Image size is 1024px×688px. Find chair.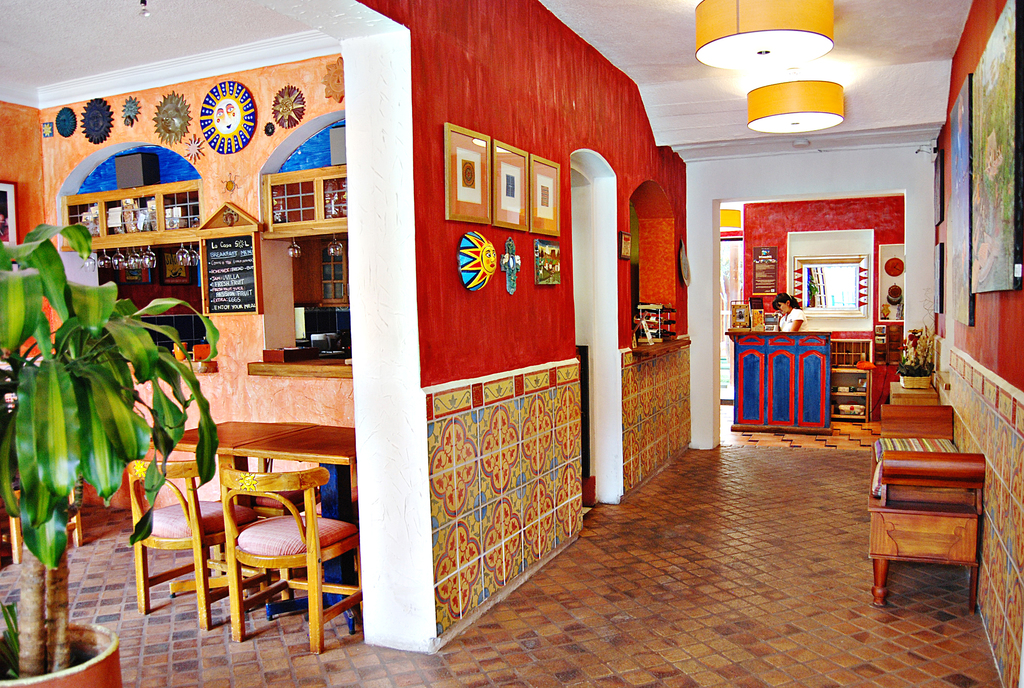
detection(130, 459, 261, 637).
